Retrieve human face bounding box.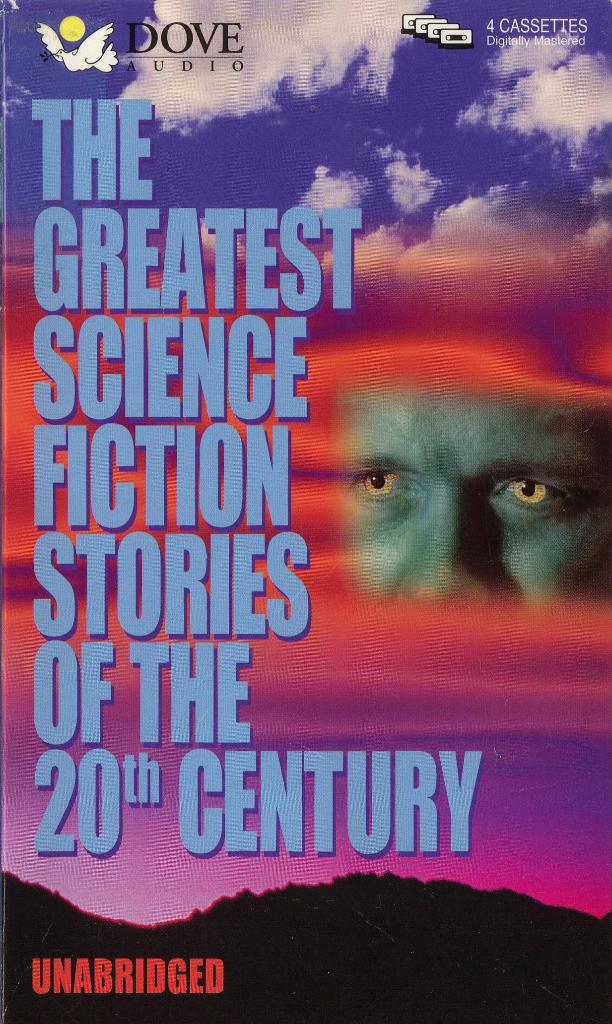
Bounding box: [x1=340, y1=389, x2=611, y2=604].
